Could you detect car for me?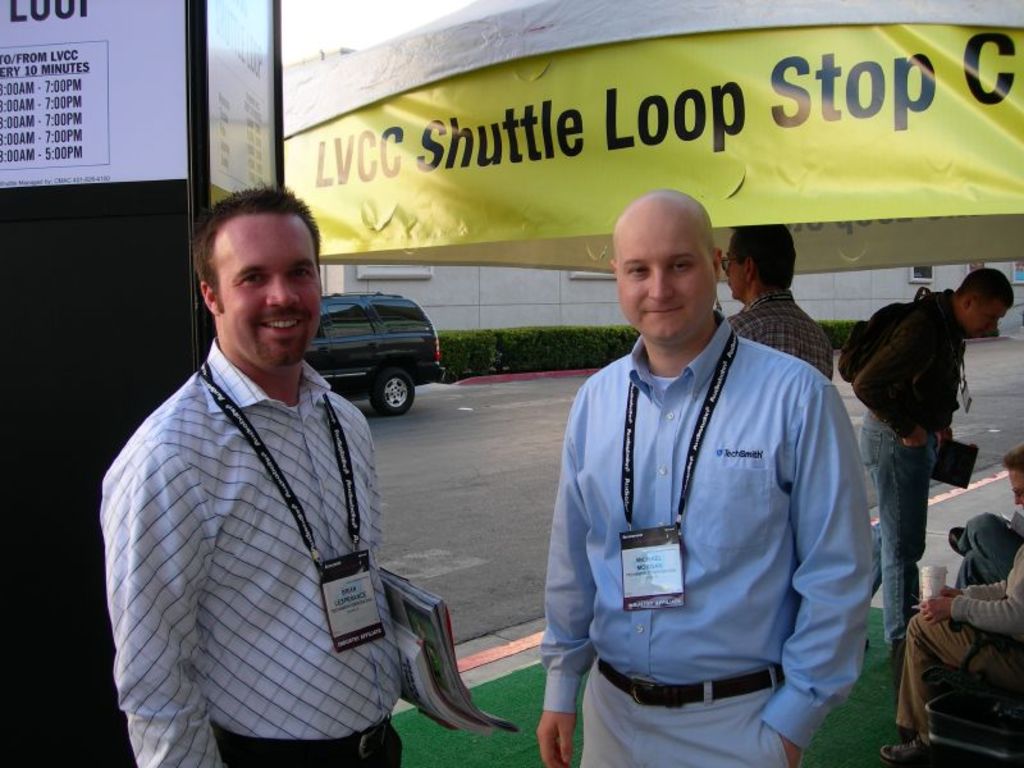
Detection result: rect(287, 283, 439, 428).
